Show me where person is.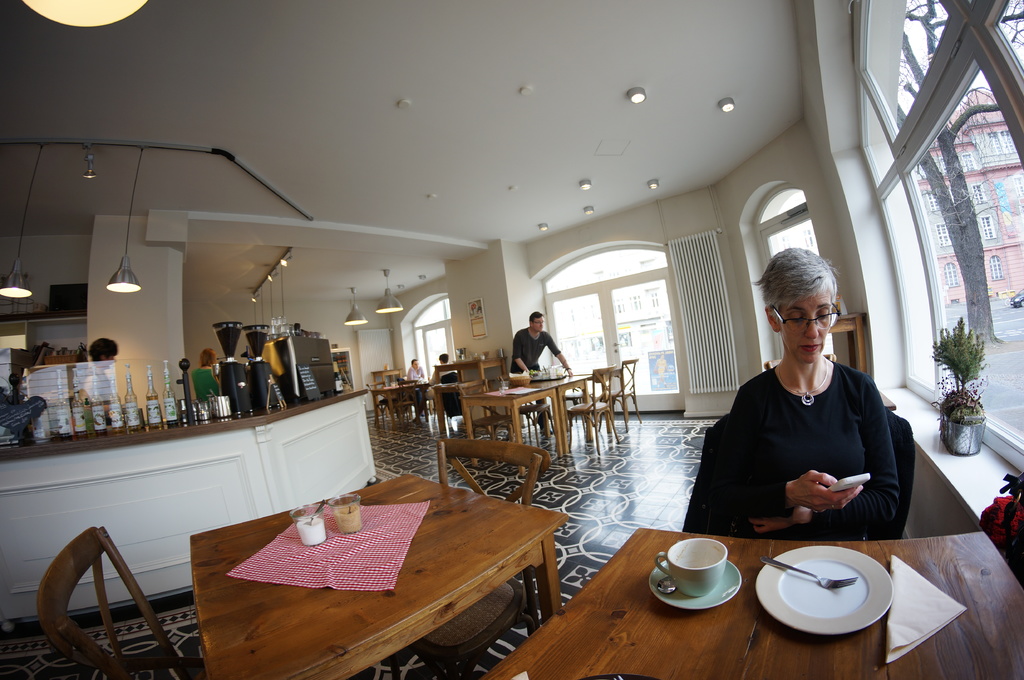
person is at [404, 355, 429, 417].
